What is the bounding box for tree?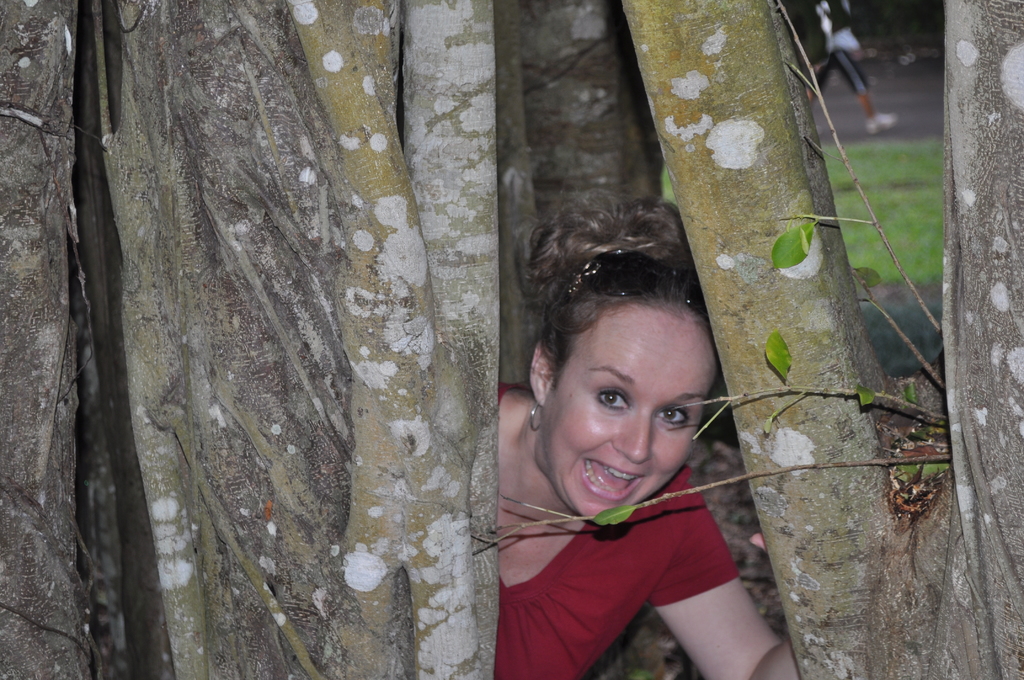
select_region(99, 4, 1023, 679).
